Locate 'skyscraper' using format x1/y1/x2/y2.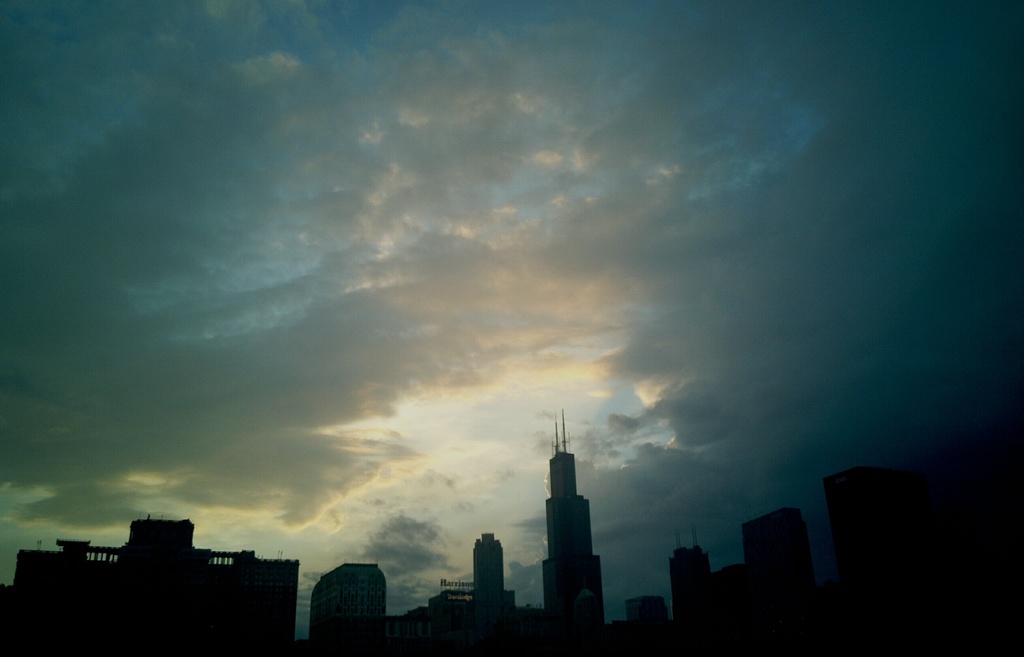
668/525/710/626.
